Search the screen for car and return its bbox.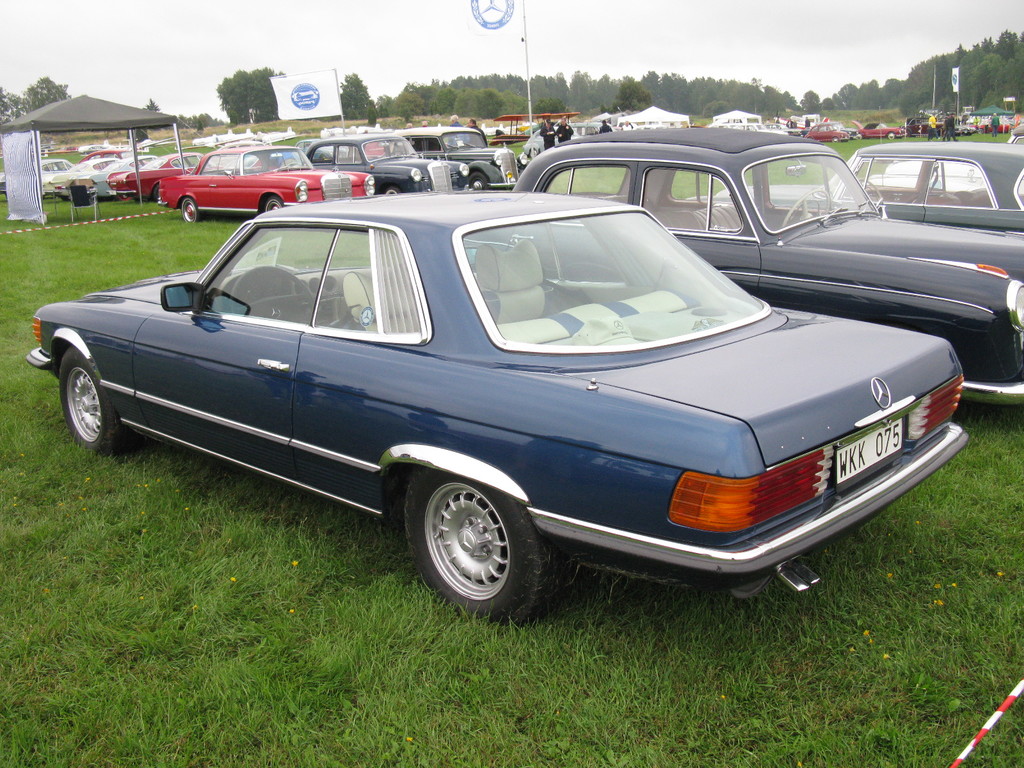
Found: 159, 148, 376, 220.
